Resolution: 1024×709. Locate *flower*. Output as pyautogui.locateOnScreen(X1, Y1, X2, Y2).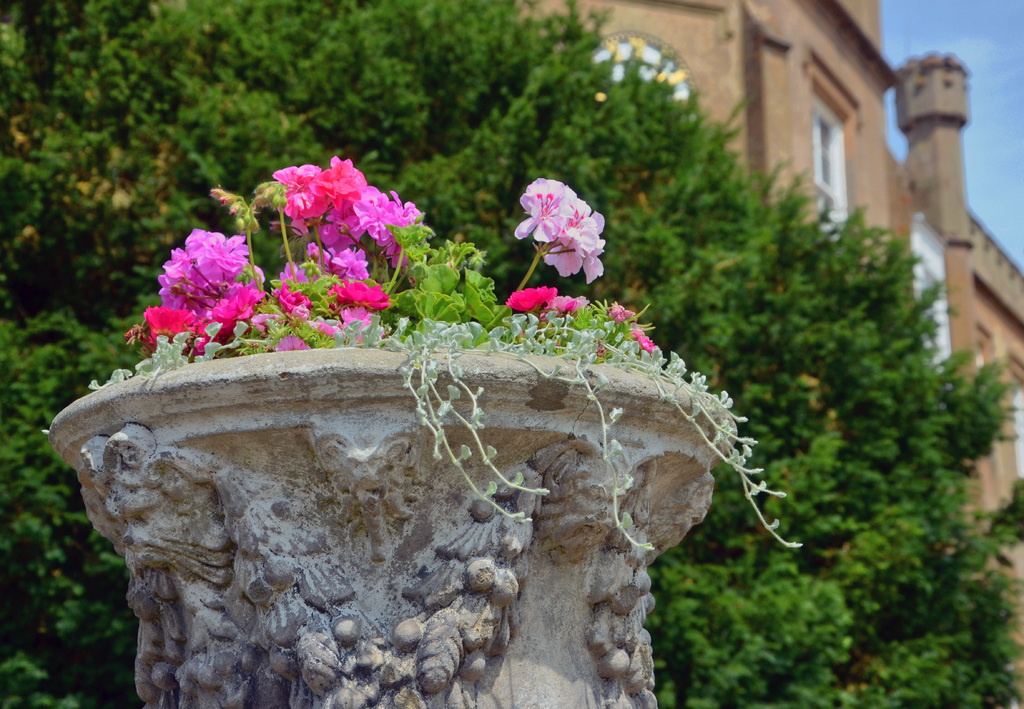
pyautogui.locateOnScreen(278, 257, 308, 283).
